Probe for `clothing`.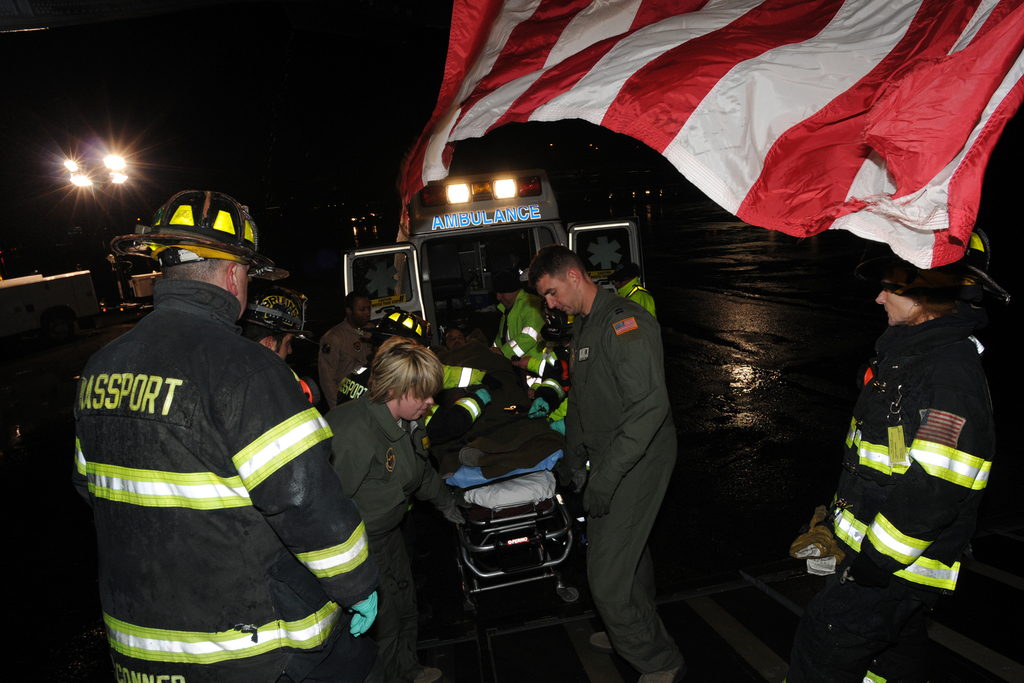
Probe result: [x1=822, y1=309, x2=998, y2=673].
